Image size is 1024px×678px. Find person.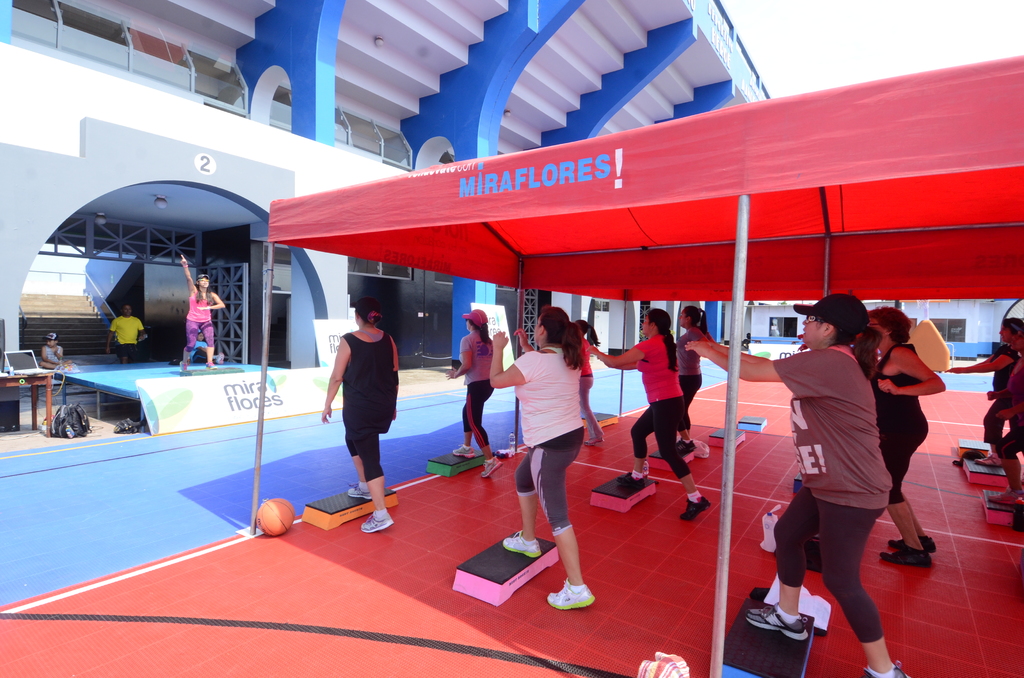
bbox=[674, 301, 709, 458].
